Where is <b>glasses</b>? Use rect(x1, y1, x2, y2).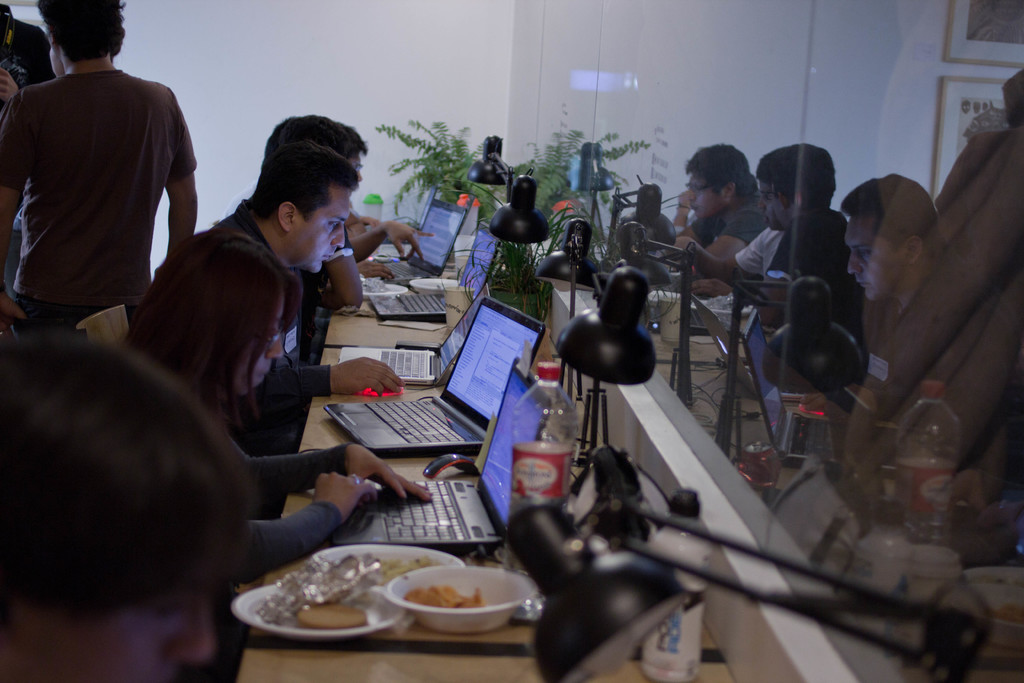
rect(355, 165, 364, 174).
